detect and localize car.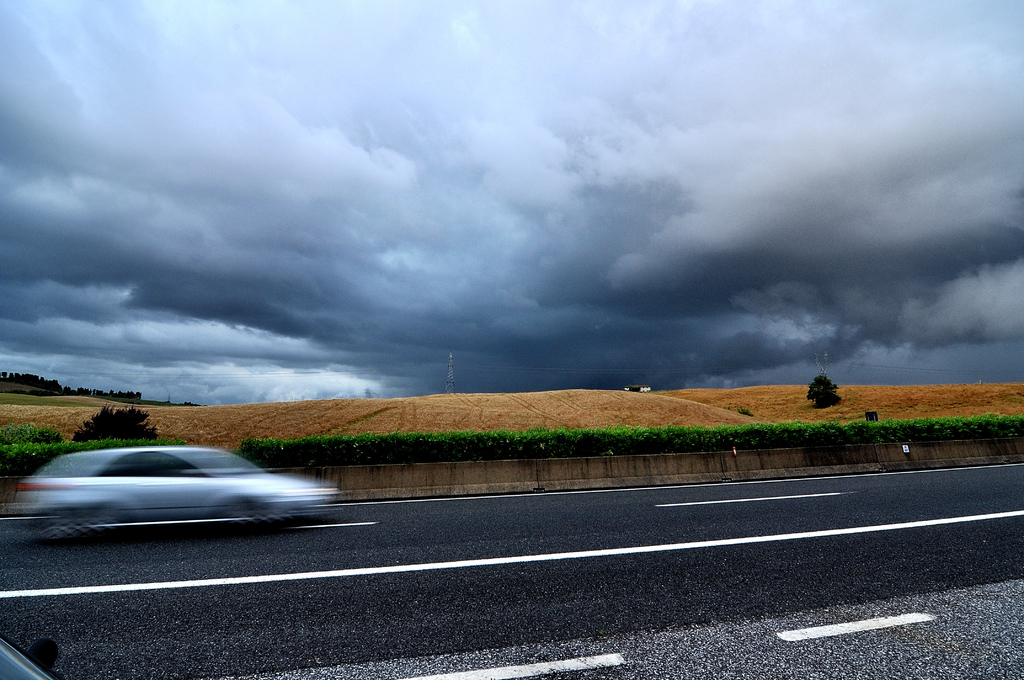
Localized at [left=0, top=622, right=69, bottom=679].
